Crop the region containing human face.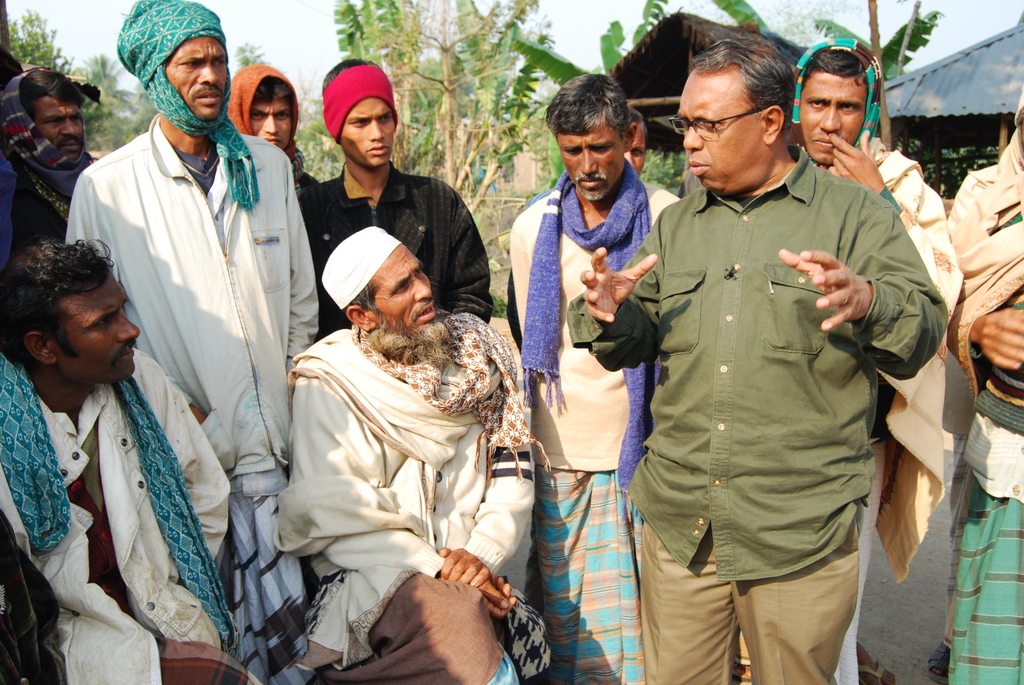
Crop region: (x1=676, y1=72, x2=760, y2=189).
